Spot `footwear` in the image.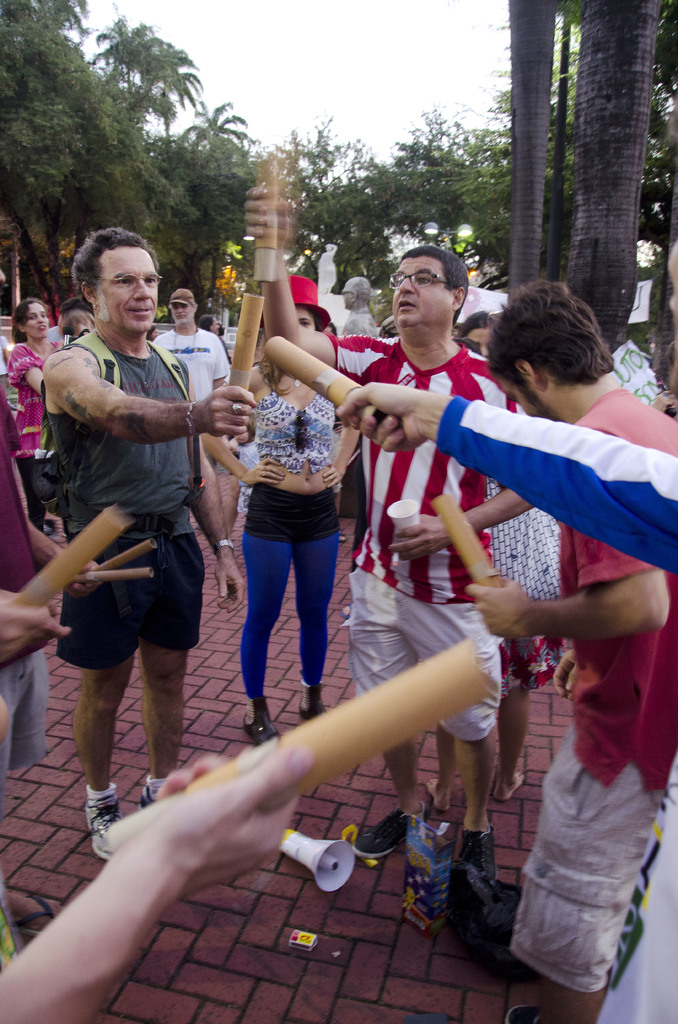
`footwear` found at [left=359, top=809, right=423, bottom=861].
